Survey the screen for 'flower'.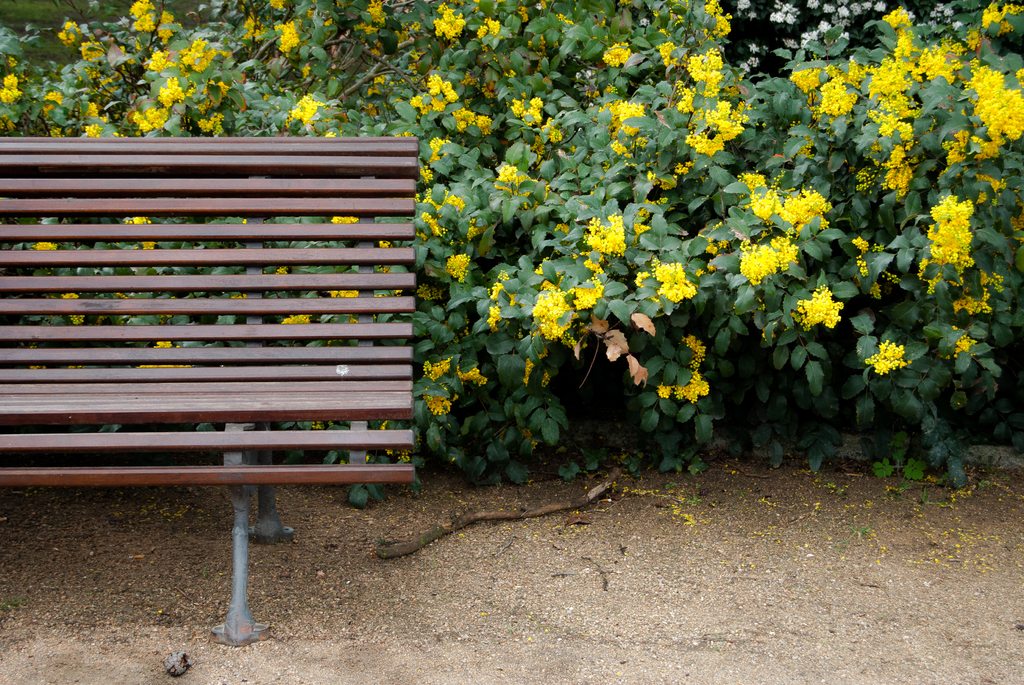
Survey found: x1=446 y1=251 x2=467 y2=284.
